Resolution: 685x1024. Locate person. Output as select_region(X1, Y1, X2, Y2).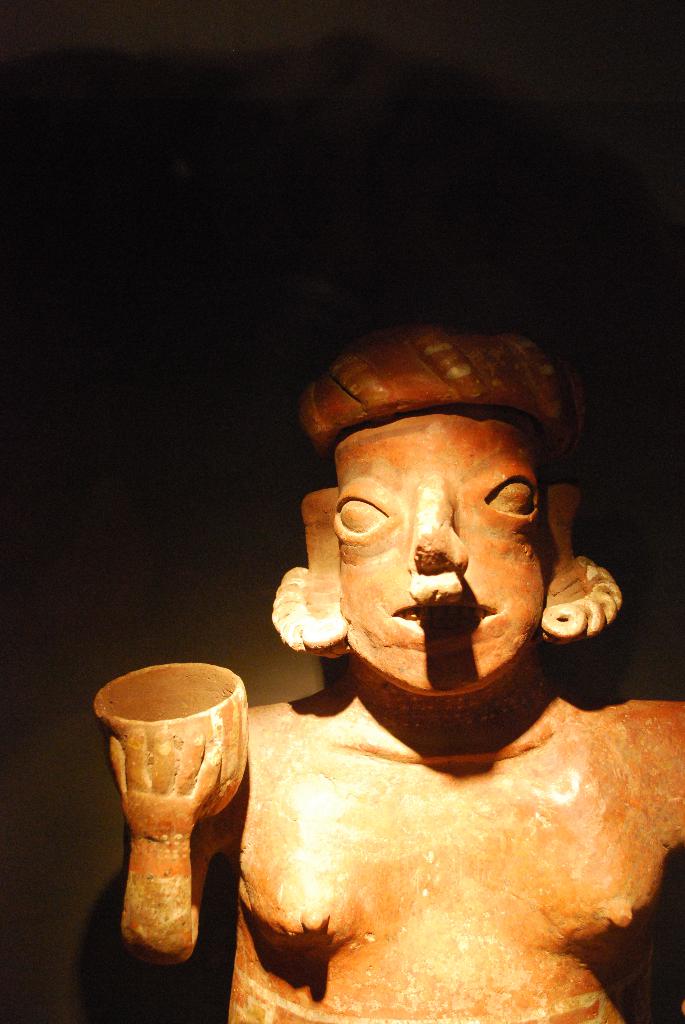
select_region(95, 309, 684, 1023).
